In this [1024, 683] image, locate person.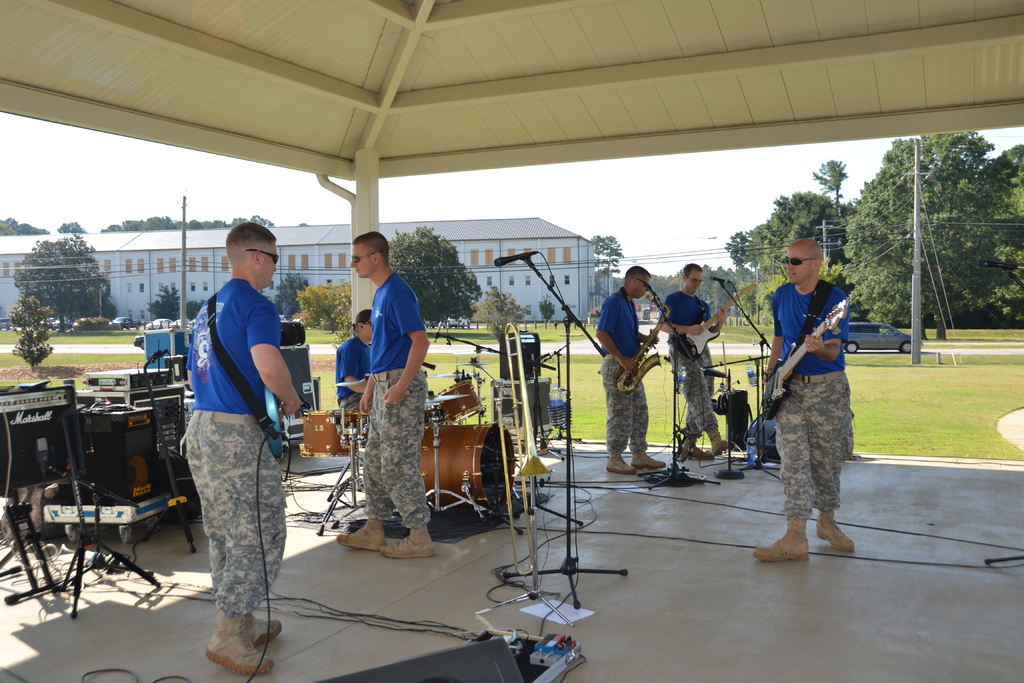
Bounding box: 334,231,435,562.
